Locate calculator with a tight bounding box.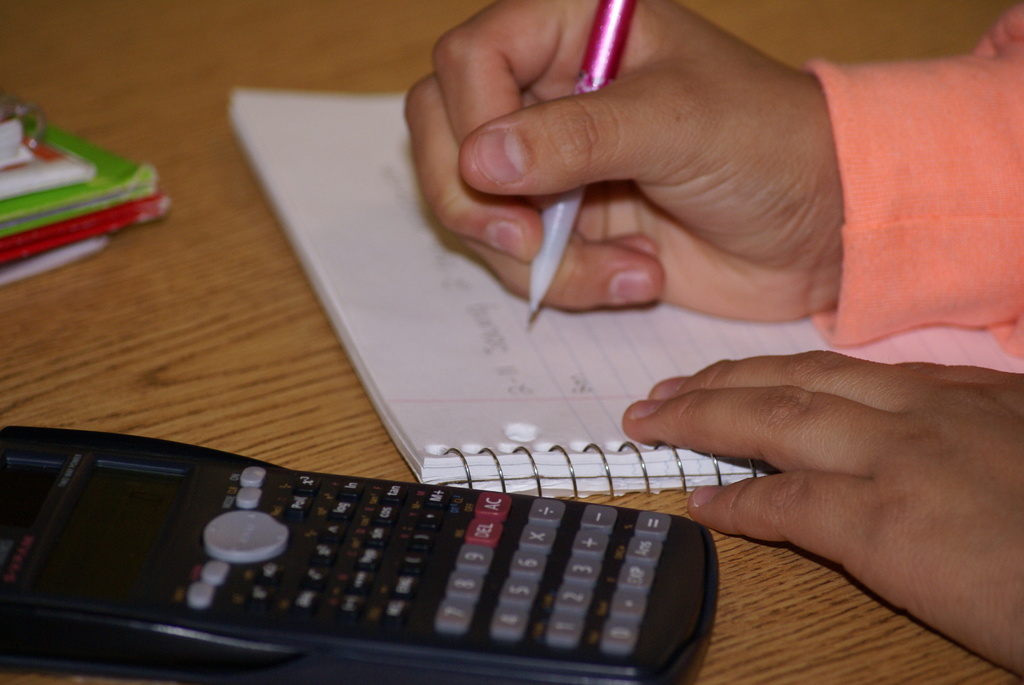
x1=3, y1=420, x2=712, y2=684.
